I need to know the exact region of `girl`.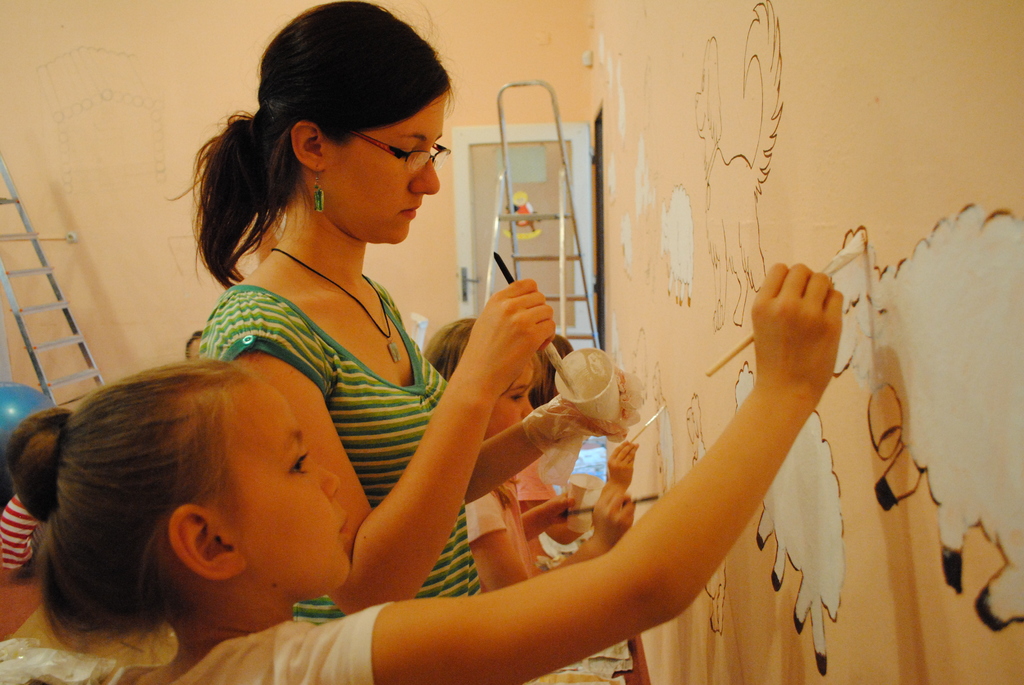
Region: left=10, top=264, right=843, bottom=684.
